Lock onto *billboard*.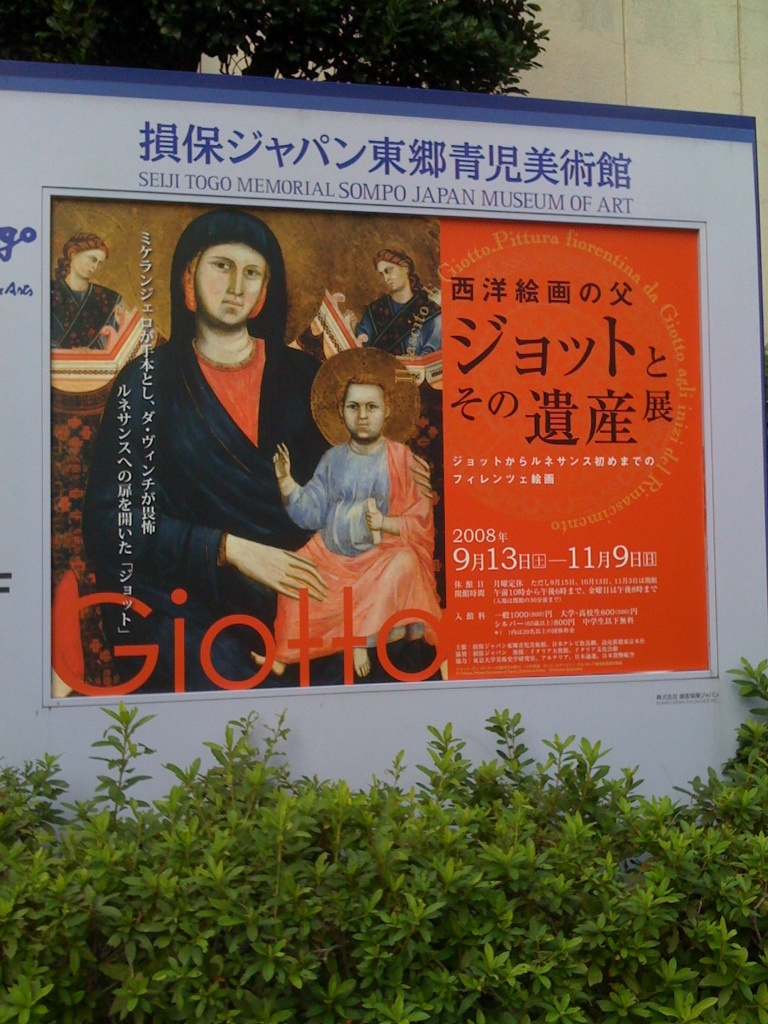
Locked: (46,222,720,678).
